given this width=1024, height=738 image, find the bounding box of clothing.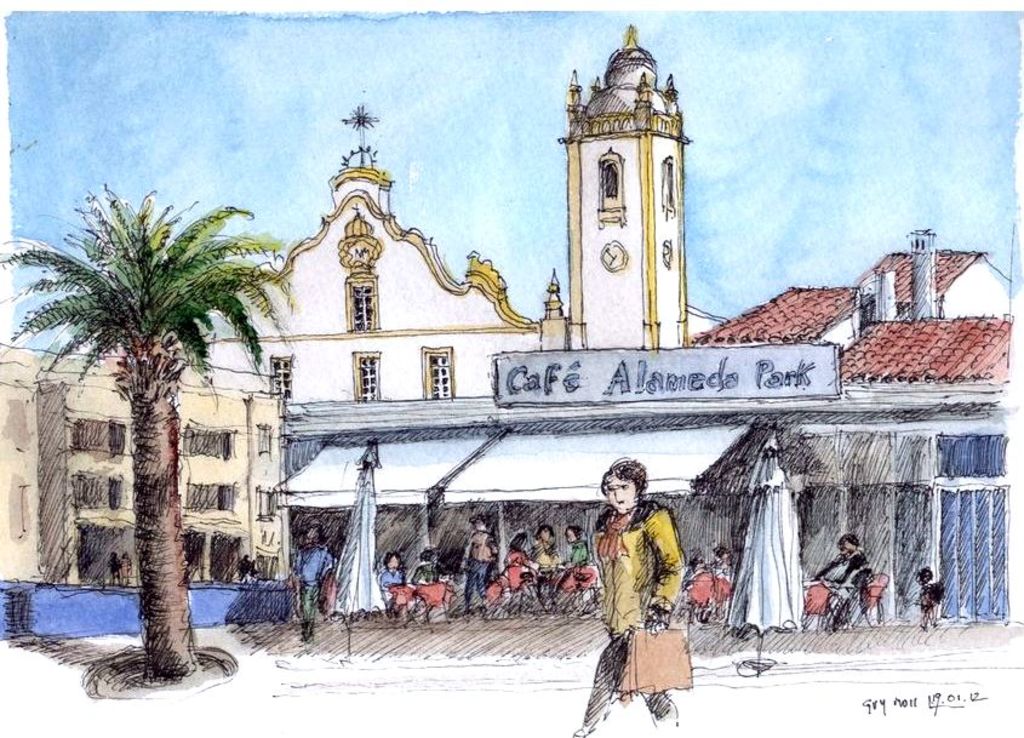
599/494/697/700.
